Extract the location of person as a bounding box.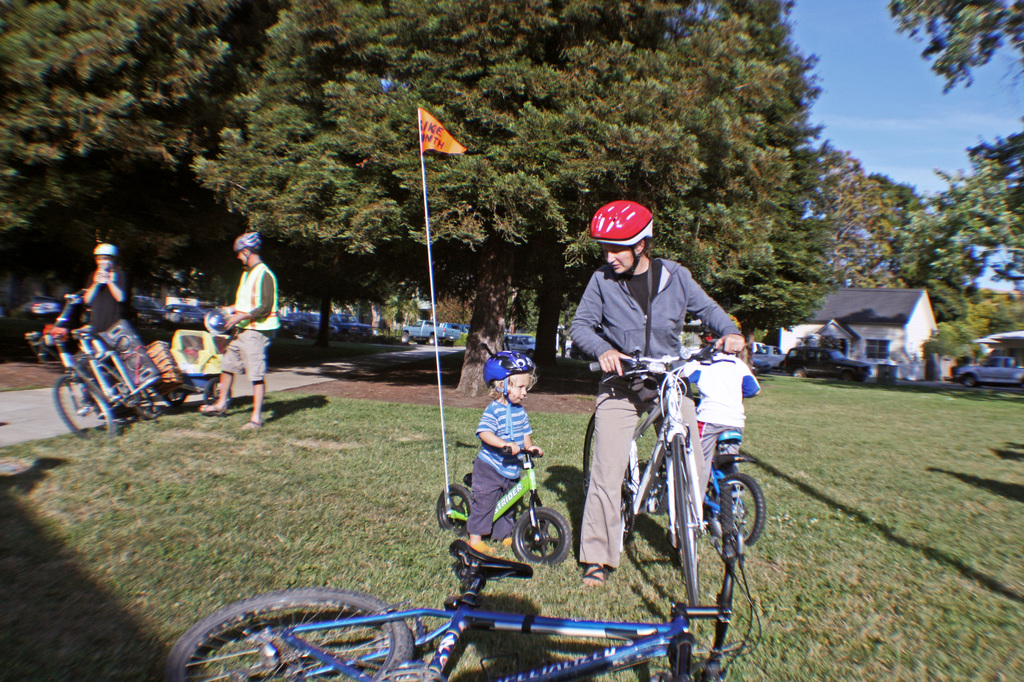
left=214, top=227, right=273, bottom=437.
